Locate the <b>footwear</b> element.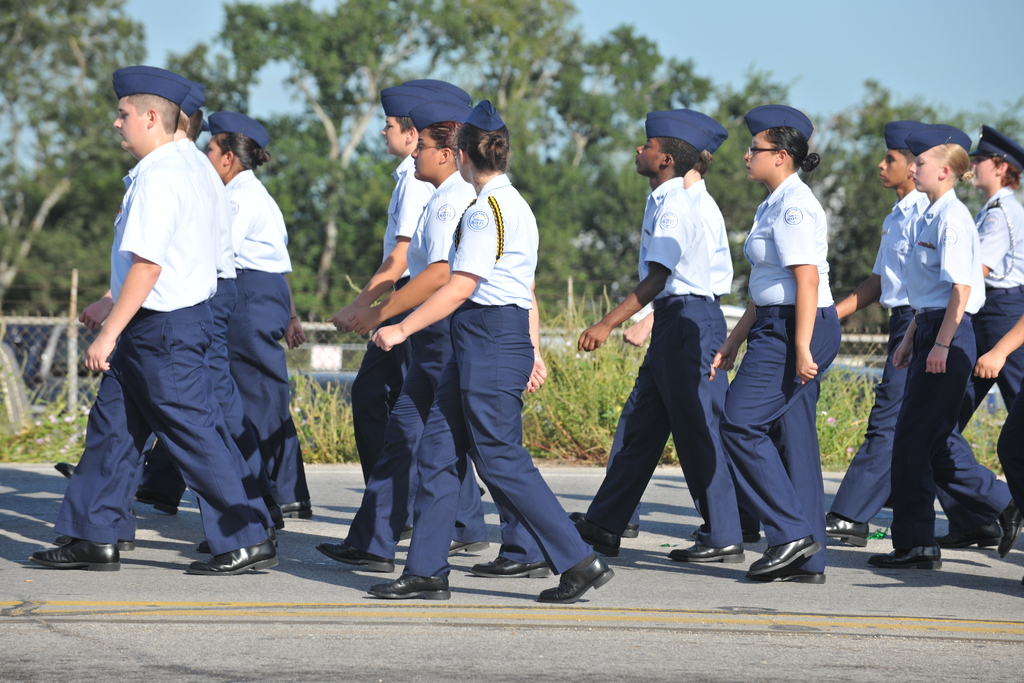
Element bbox: detection(319, 541, 391, 572).
